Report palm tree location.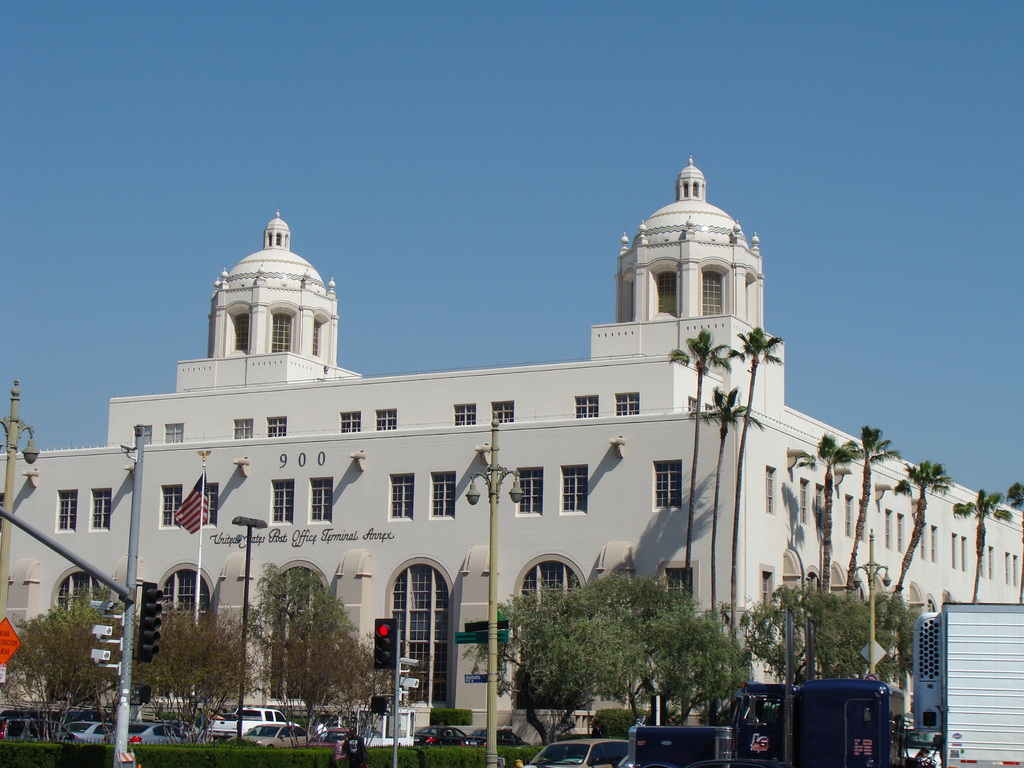
Report: rect(683, 330, 707, 601).
